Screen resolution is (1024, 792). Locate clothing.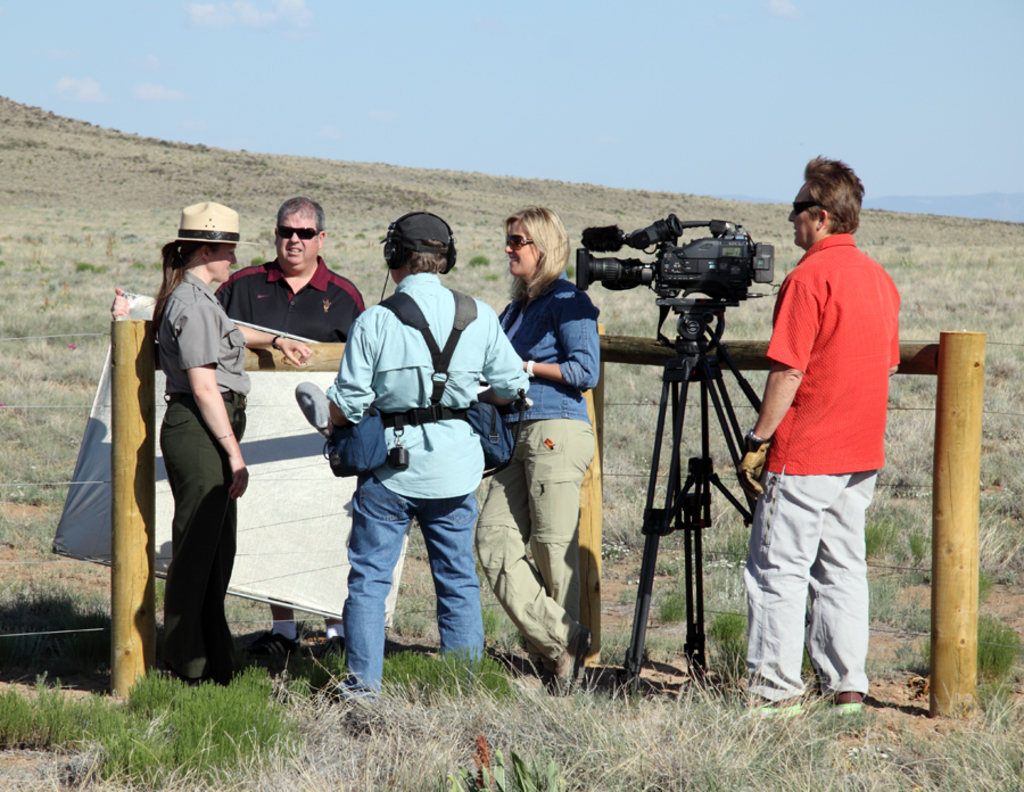
crop(473, 256, 603, 665).
